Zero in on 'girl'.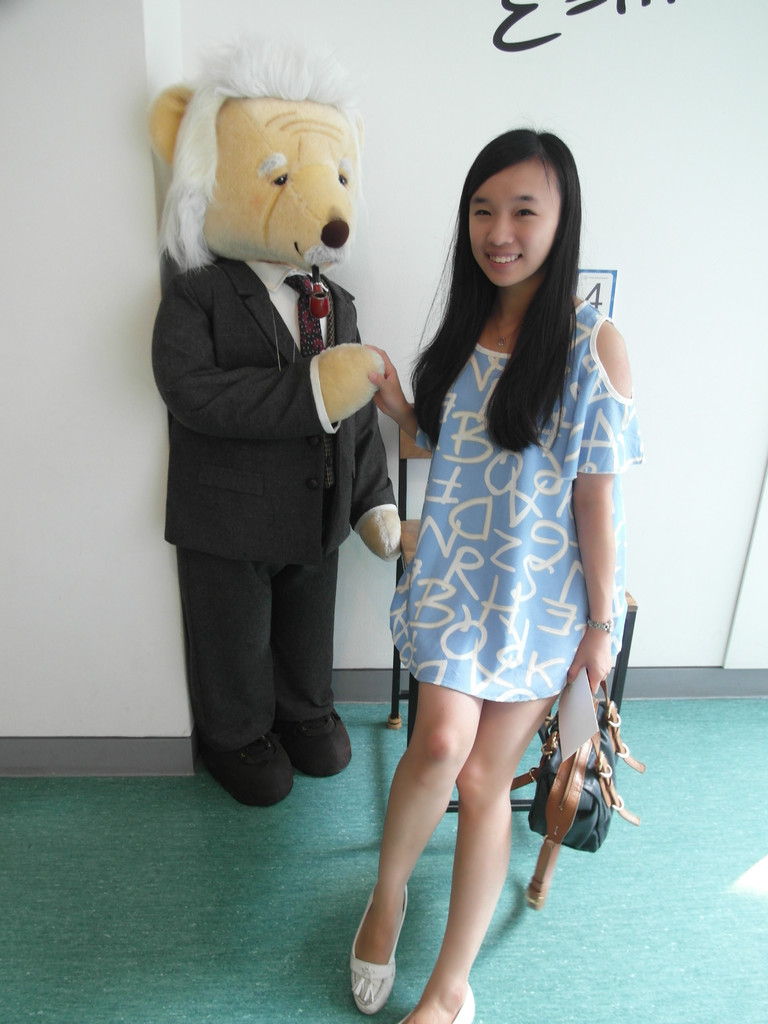
Zeroed in: BBox(346, 131, 634, 1023).
